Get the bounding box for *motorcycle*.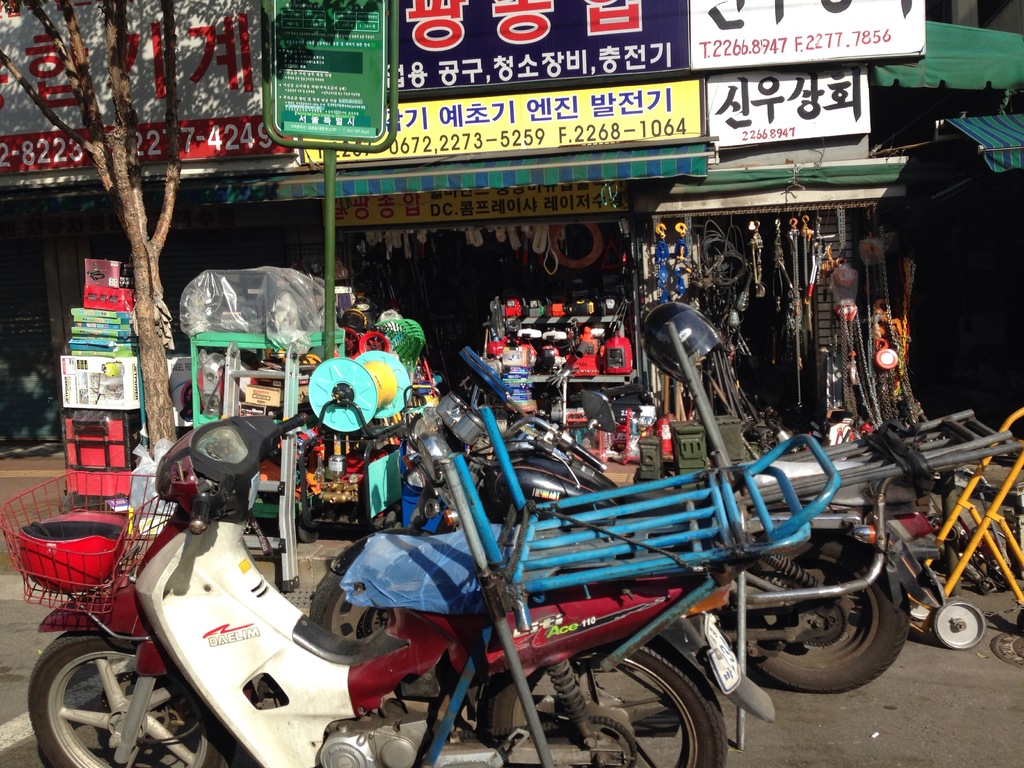
bbox=(297, 346, 1021, 694).
